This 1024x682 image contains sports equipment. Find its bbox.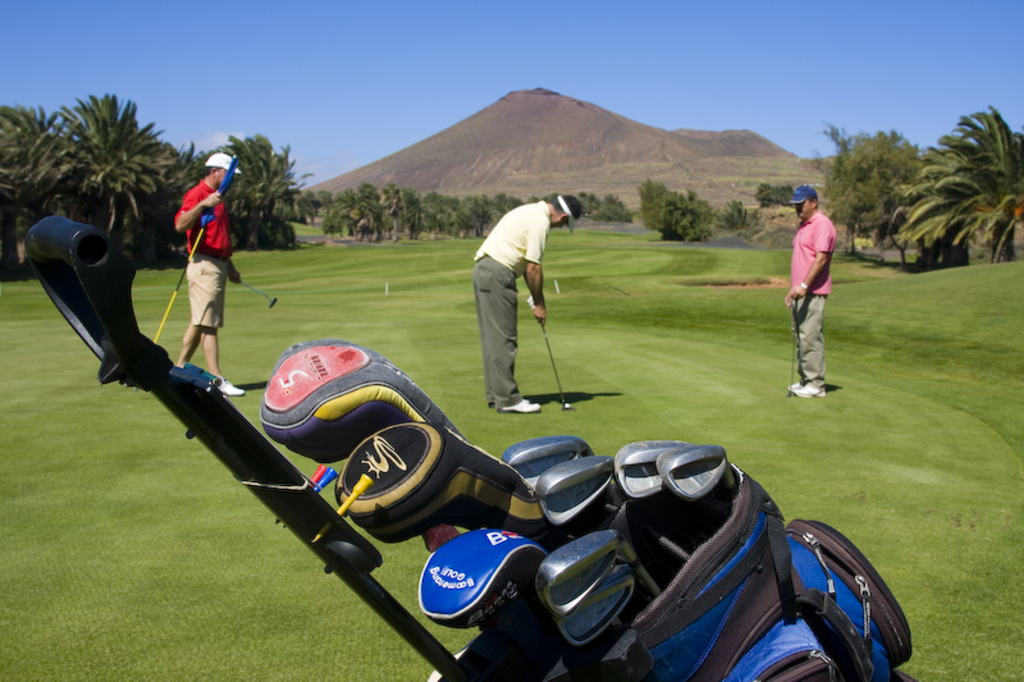
BBox(335, 421, 550, 544).
